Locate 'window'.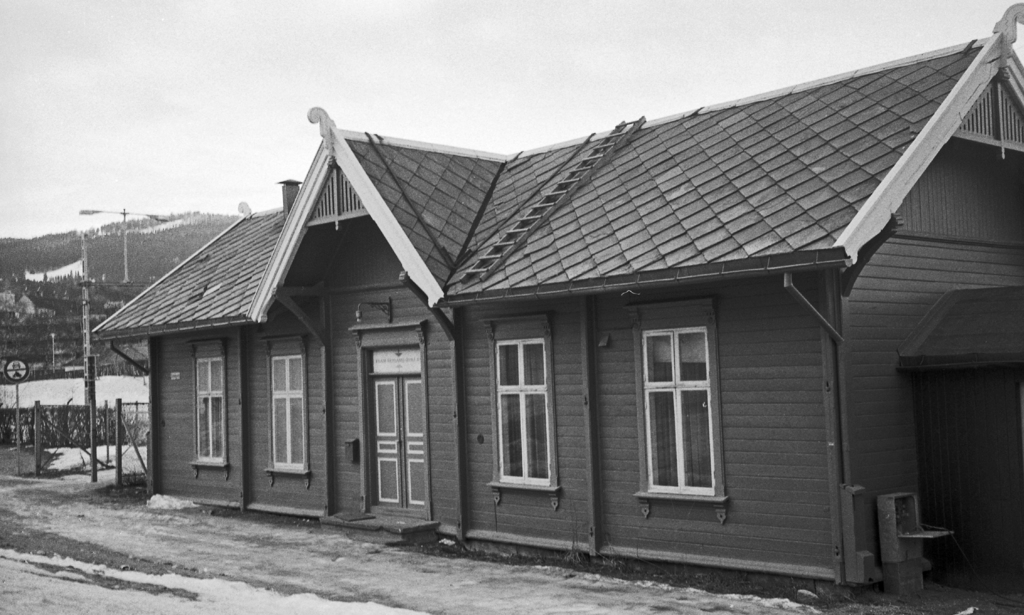
Bounding box: select_region(493, 336, 551, 486).
